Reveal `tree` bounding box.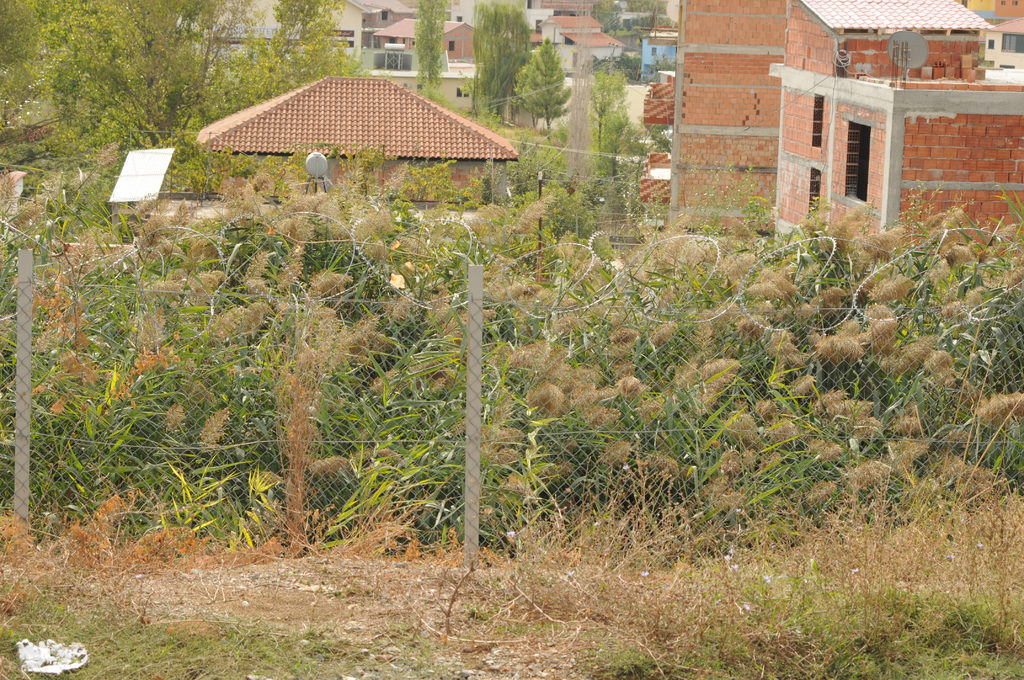
Revealed: (414,0,468,89).
